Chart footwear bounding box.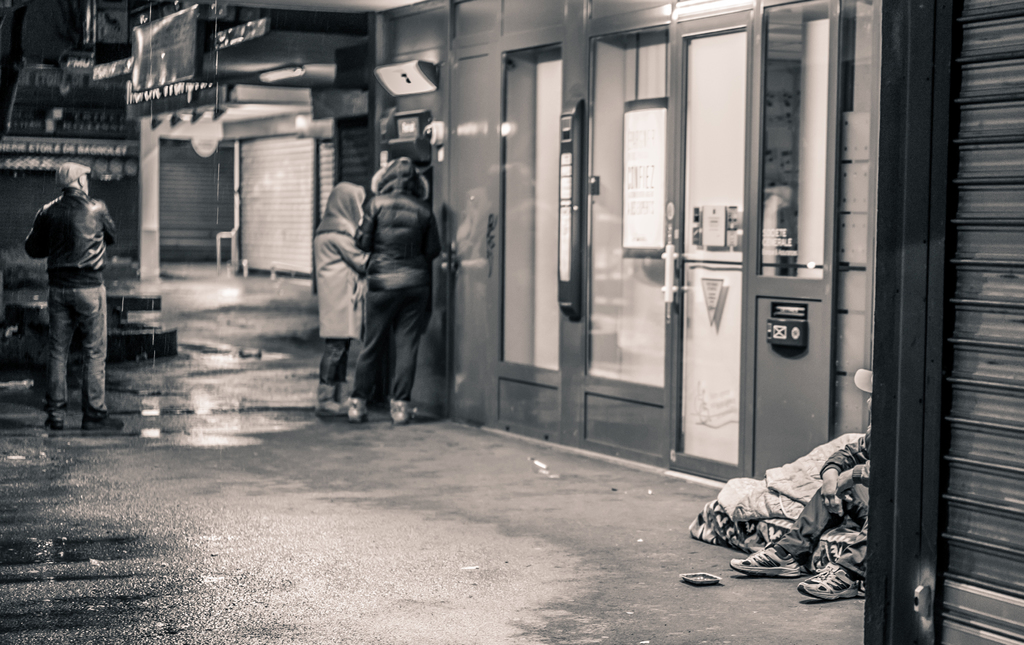
Charted: (390,390,418,427).
